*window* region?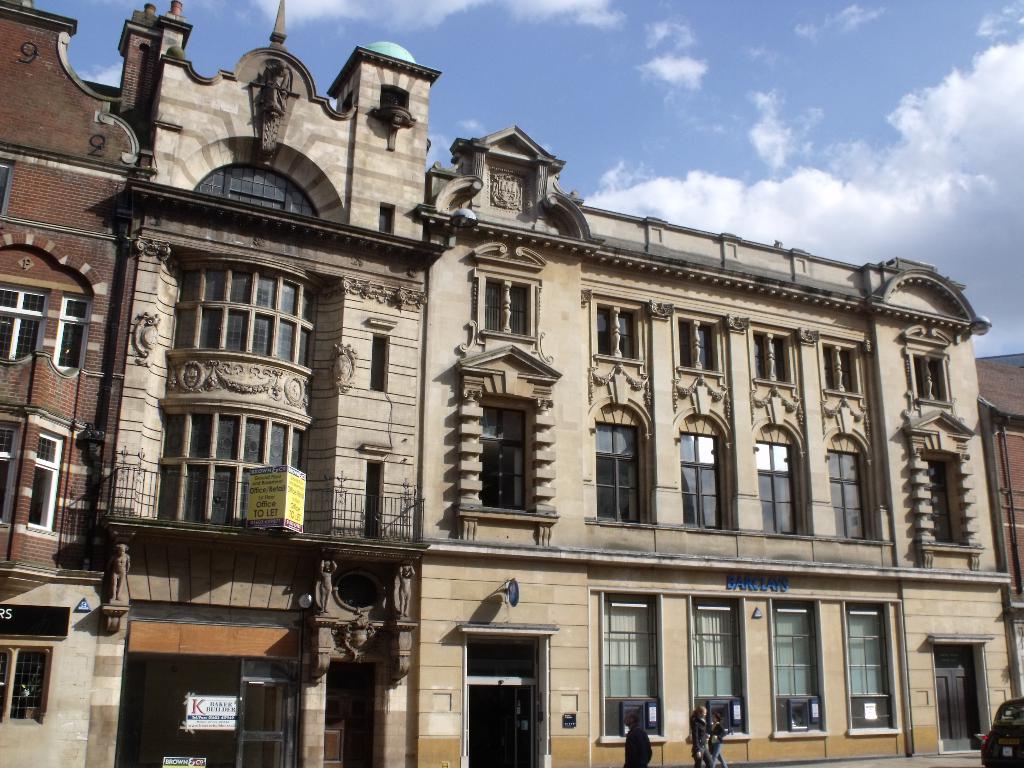
(687, 598, 744, 744)
